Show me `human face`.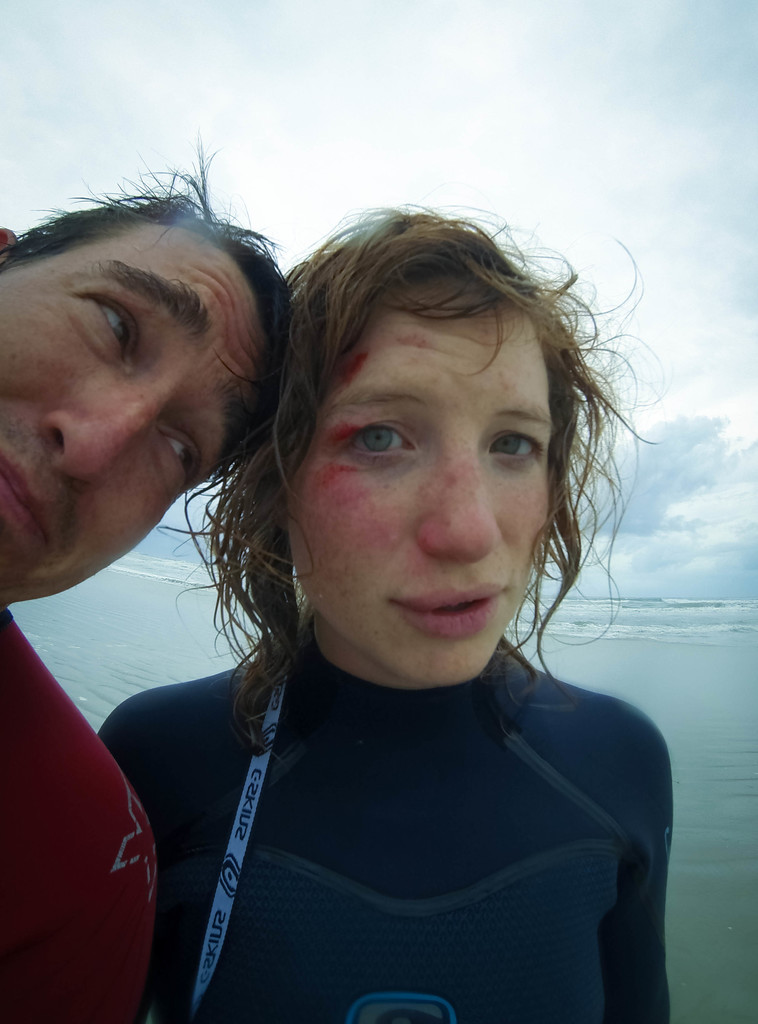
`human face` is here: rect(287, 312, 555, 680).
